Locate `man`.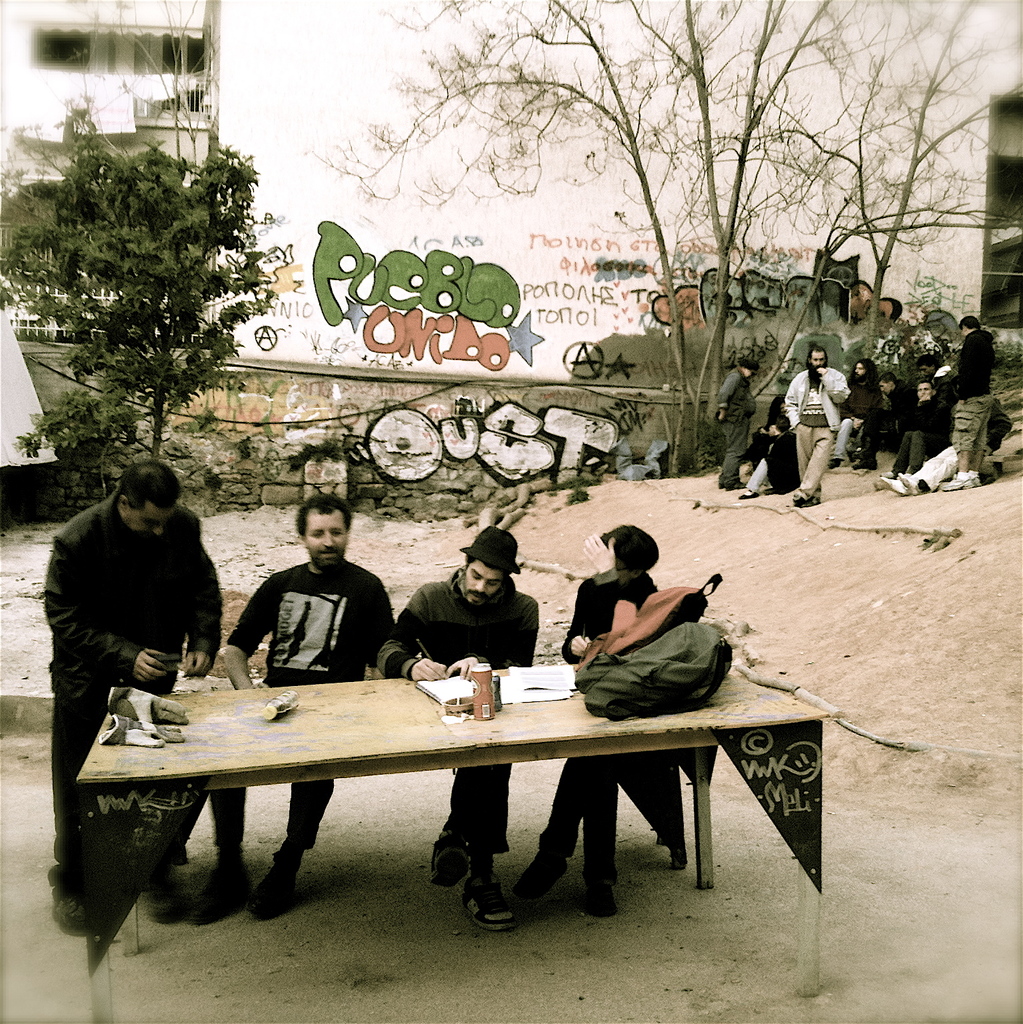
Bounding box: bbox(36, 465, 225, 933).
